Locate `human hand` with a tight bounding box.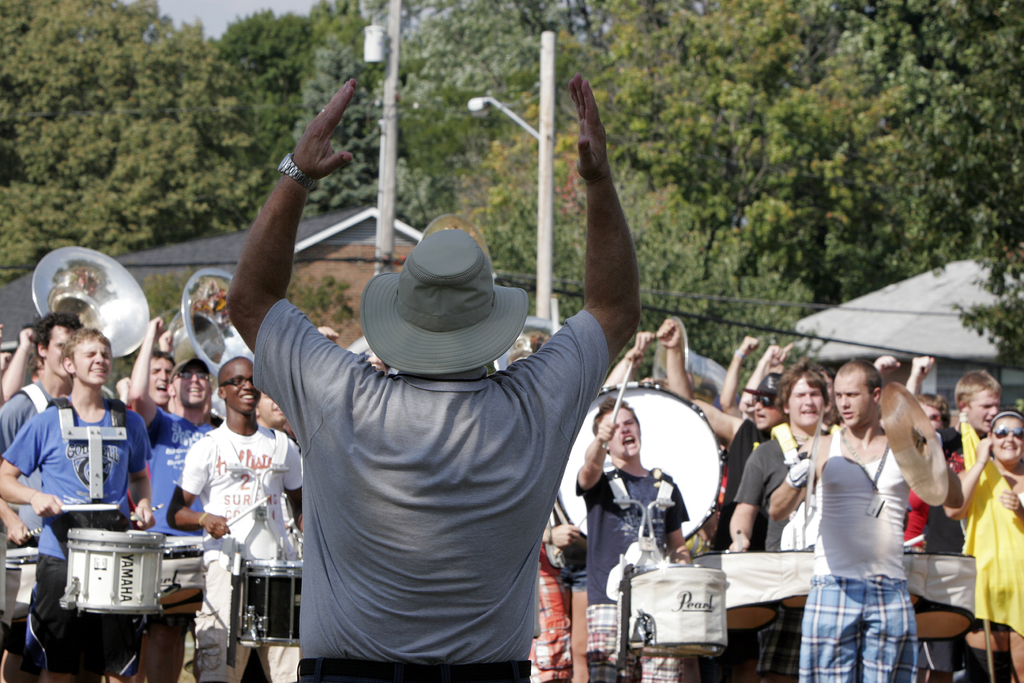
<box>565,68,610,188</box>.
